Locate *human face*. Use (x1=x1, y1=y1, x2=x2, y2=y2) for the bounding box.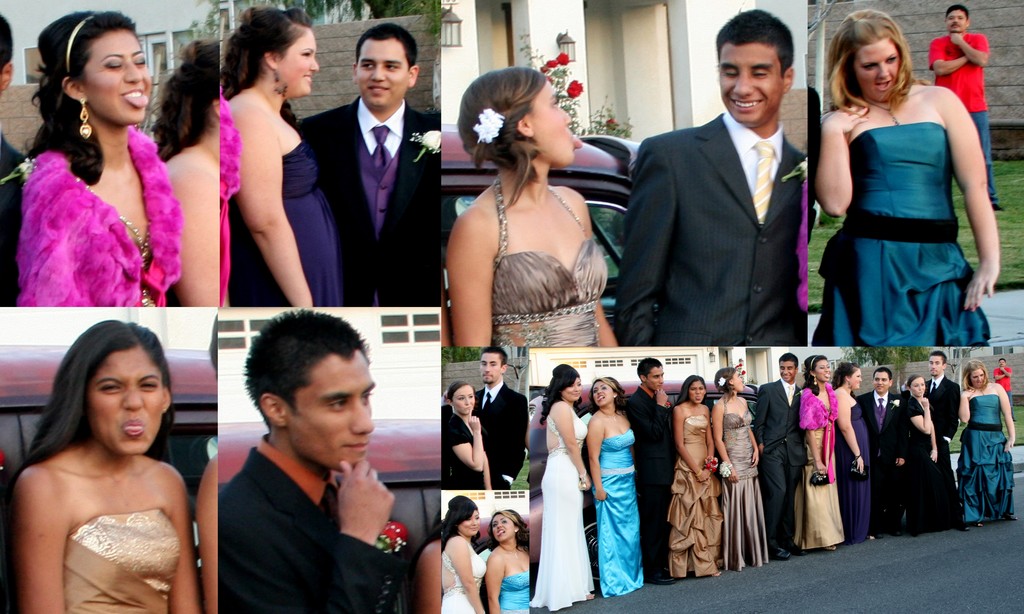
(x1=94, y1=353, x2=173, y2=454).
